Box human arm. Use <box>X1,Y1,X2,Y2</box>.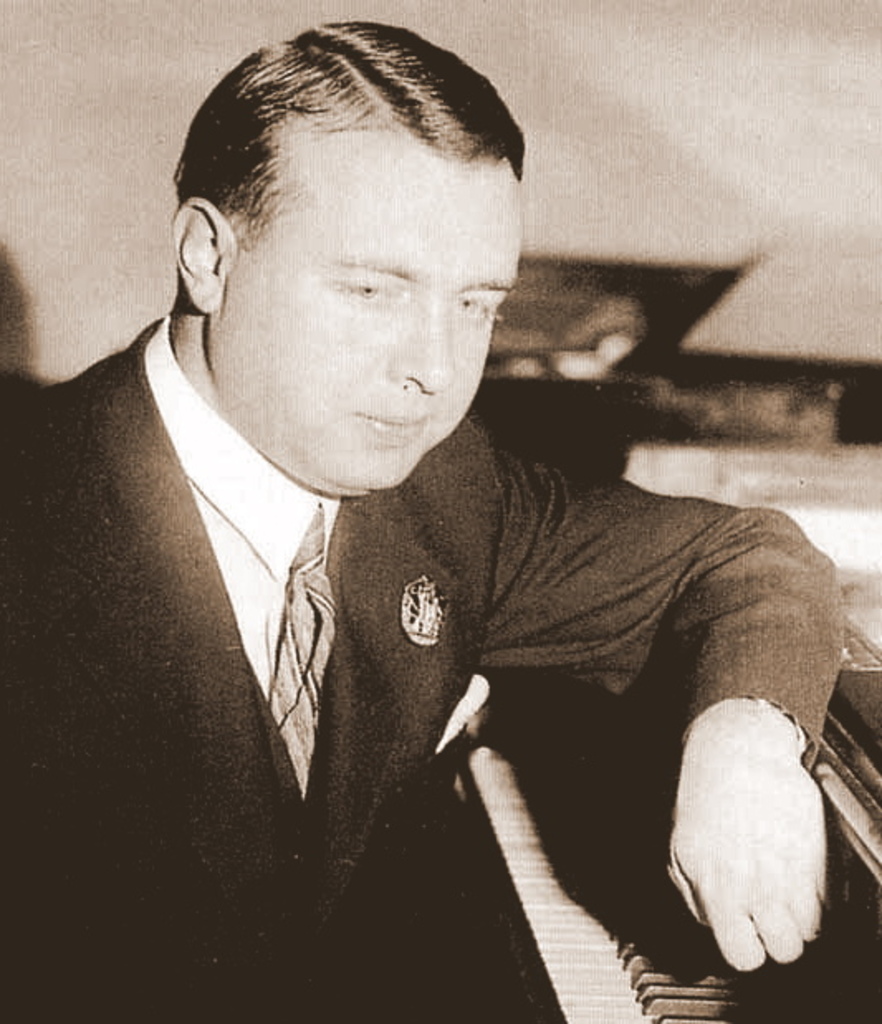
<box>472,490,821,973</box>.
